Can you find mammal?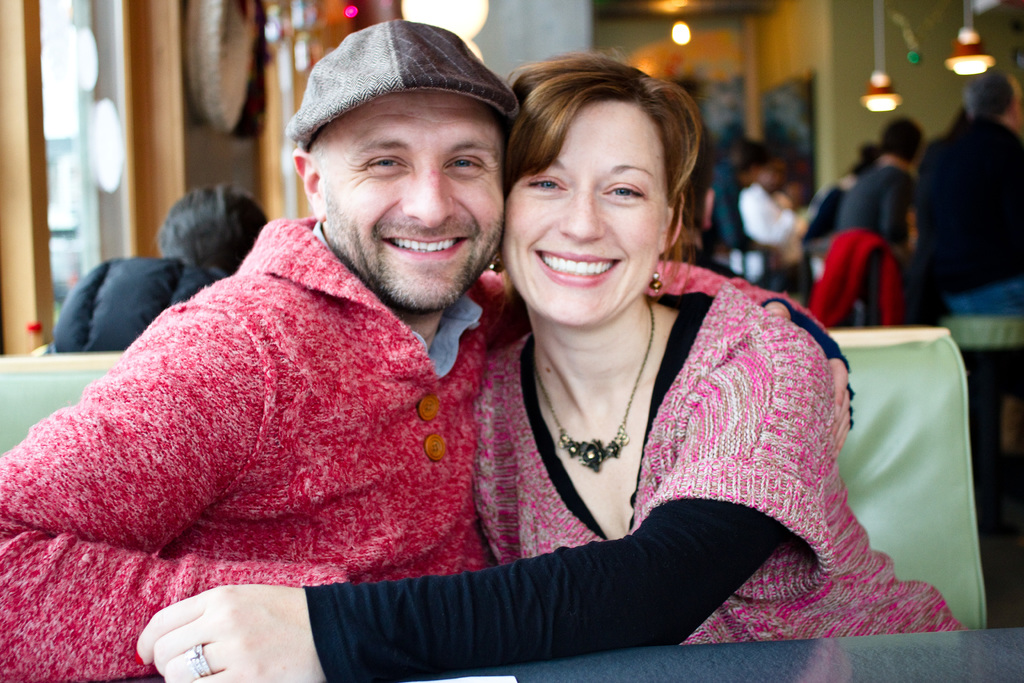
Yes, bounding box: bbox=(736, 144, 800, 278).
